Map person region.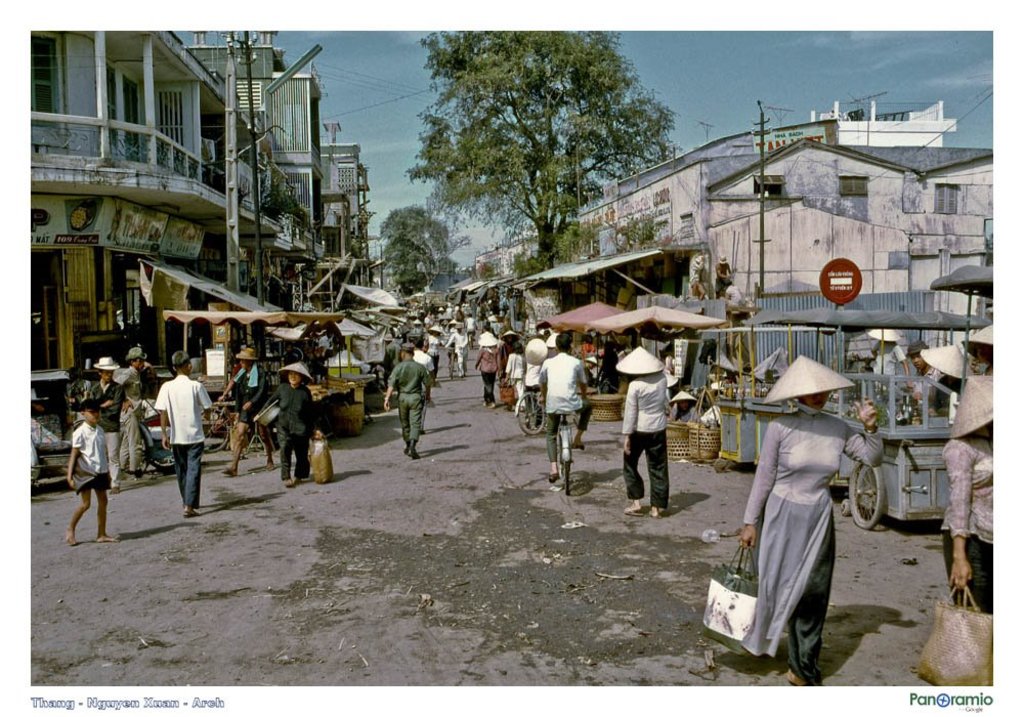
Mapped to bbox=[381, 340, 433, 461].
